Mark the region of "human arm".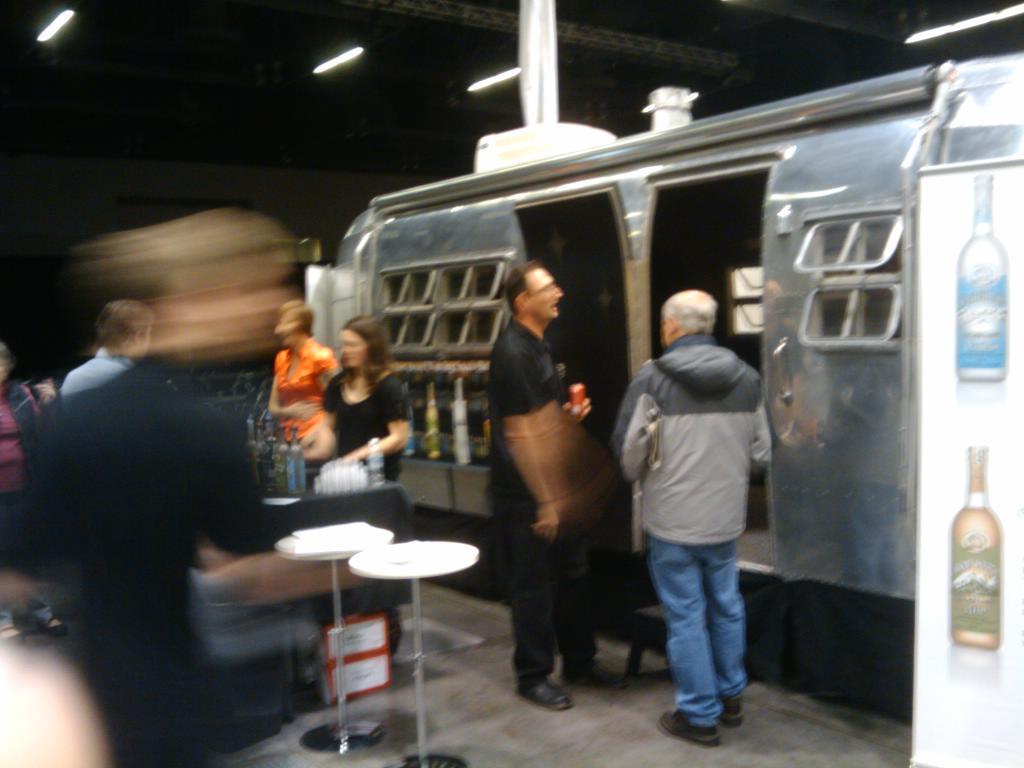
Region: (338, 375, 411, 466).
